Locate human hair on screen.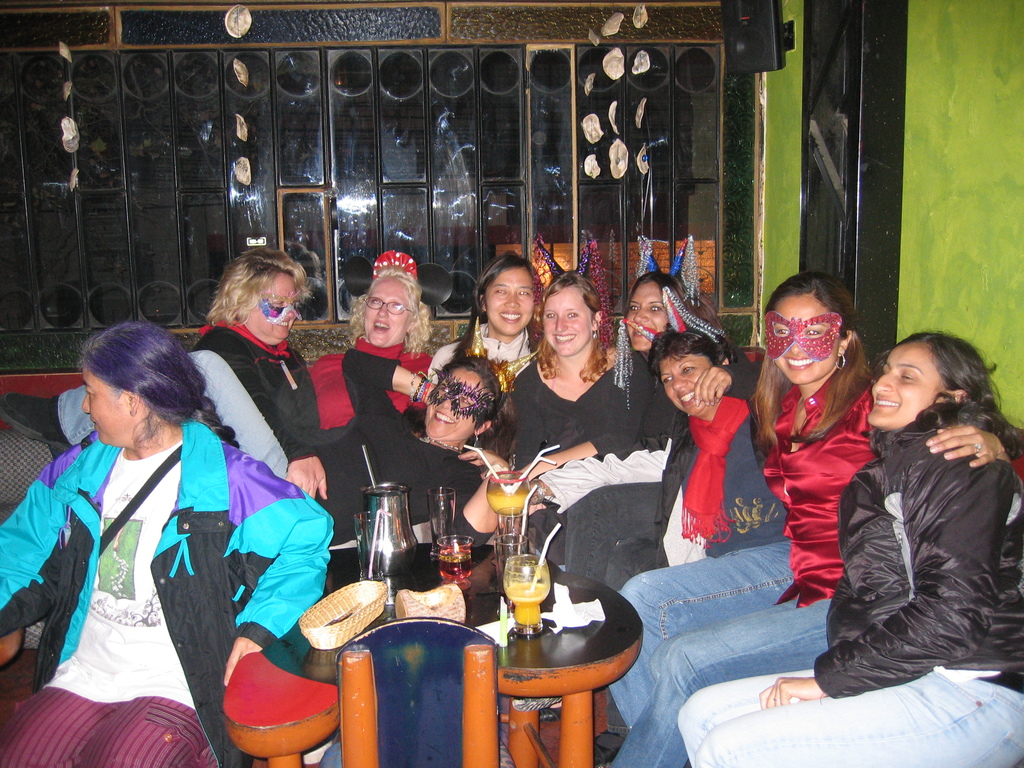
On screen at x1=895, y1=328, x2=1023, y2=457.
